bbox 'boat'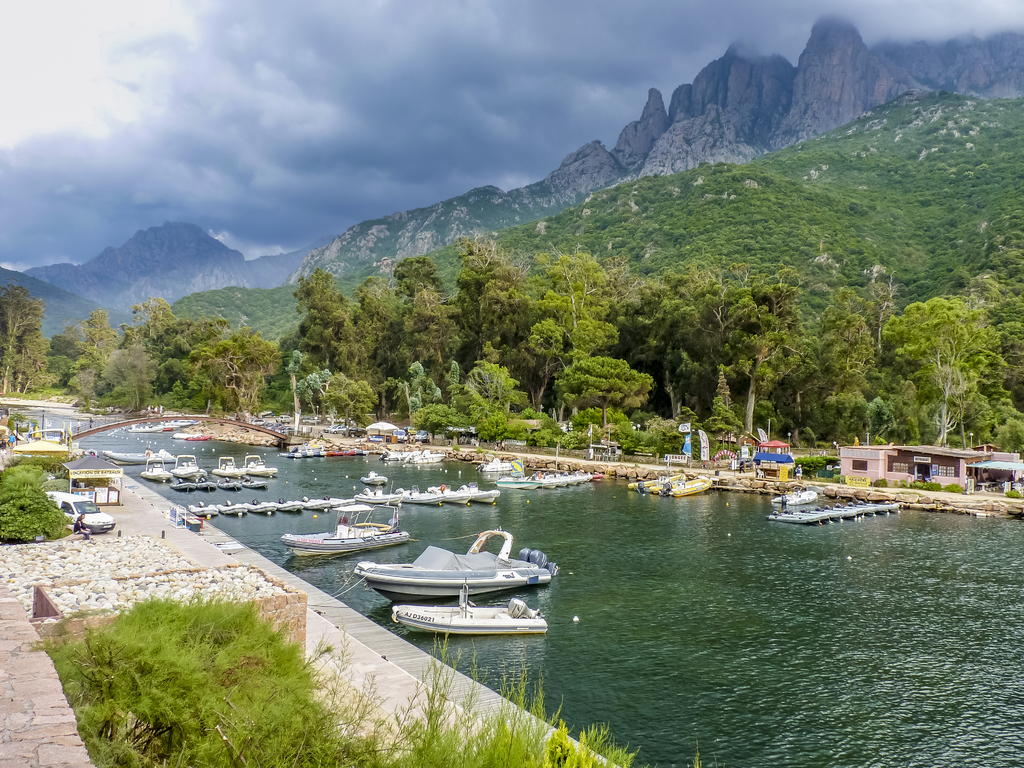
region(190, 502, 214, 517)
